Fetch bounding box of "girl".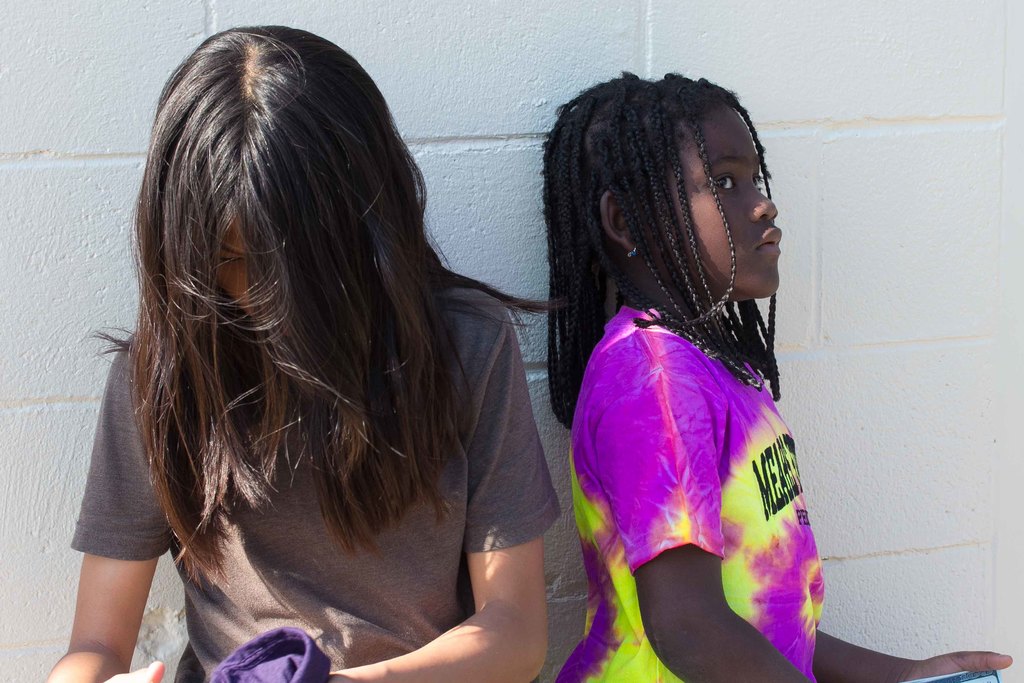
Bbox: left=537, top=74, right=1011, bottom=682.
